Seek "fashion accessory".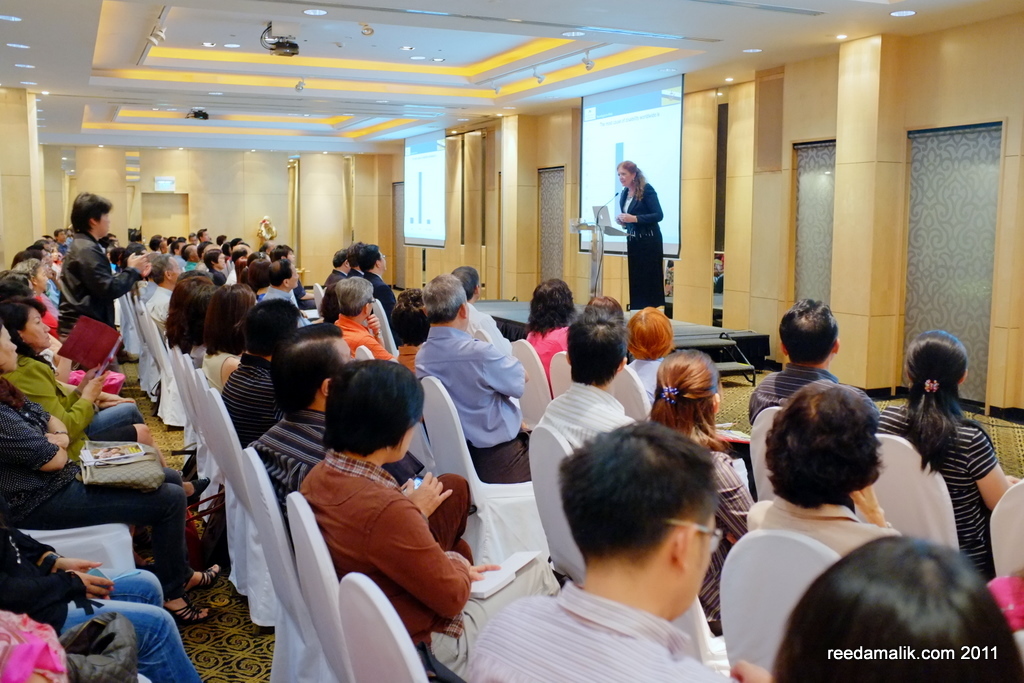
select_region(921, 377, 940, 394).
